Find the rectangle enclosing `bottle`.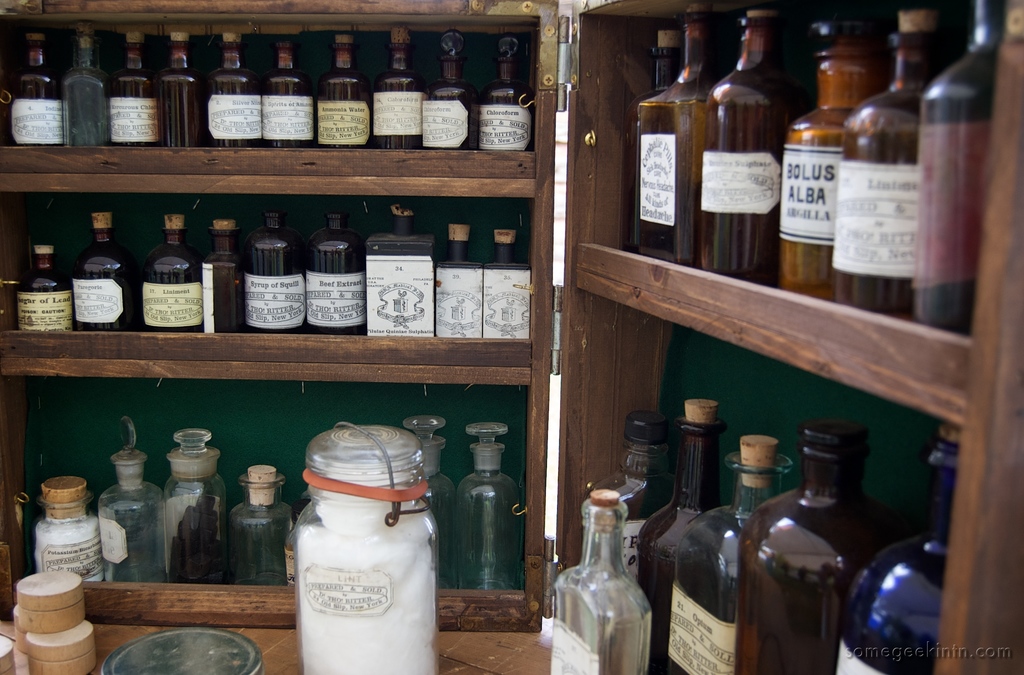
[778, 0, 881, 281].
